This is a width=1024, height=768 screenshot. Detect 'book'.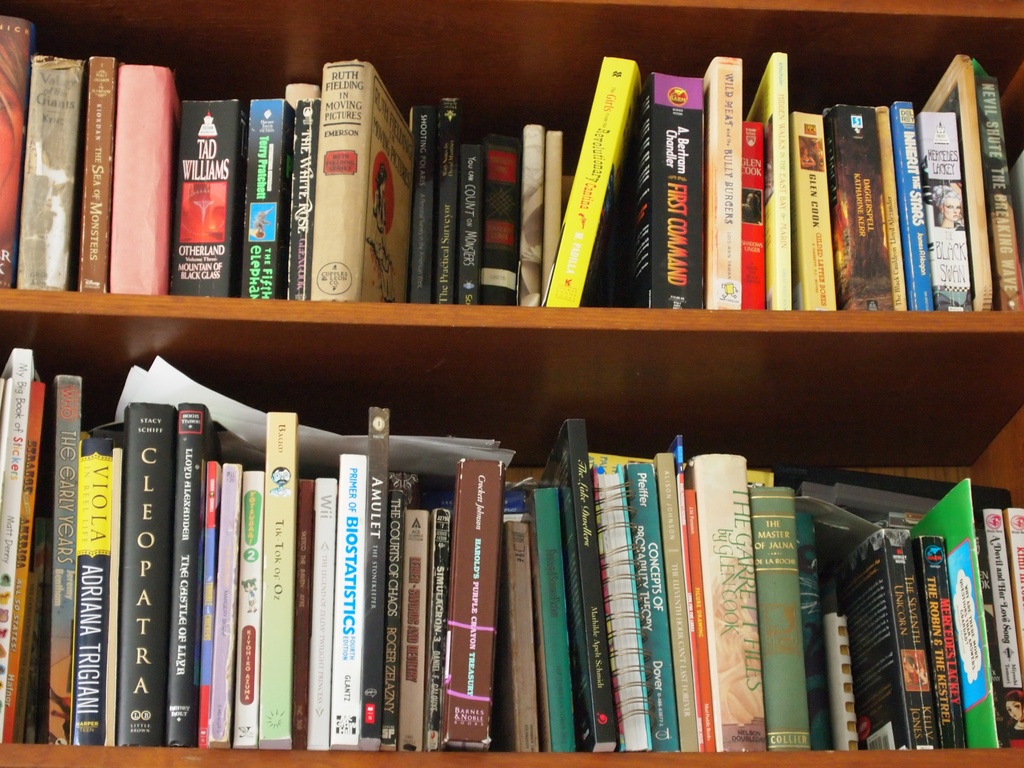
left=922, top=102, right=975, bottom=311.
